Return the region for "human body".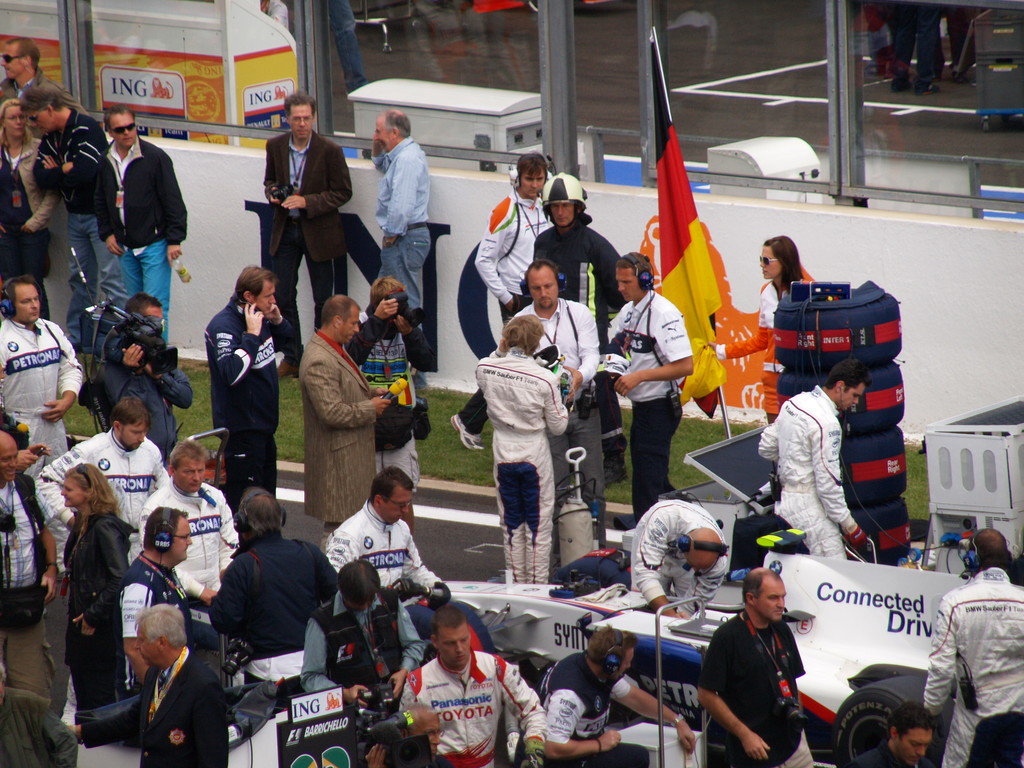
box(625, 492, 727, 616).
